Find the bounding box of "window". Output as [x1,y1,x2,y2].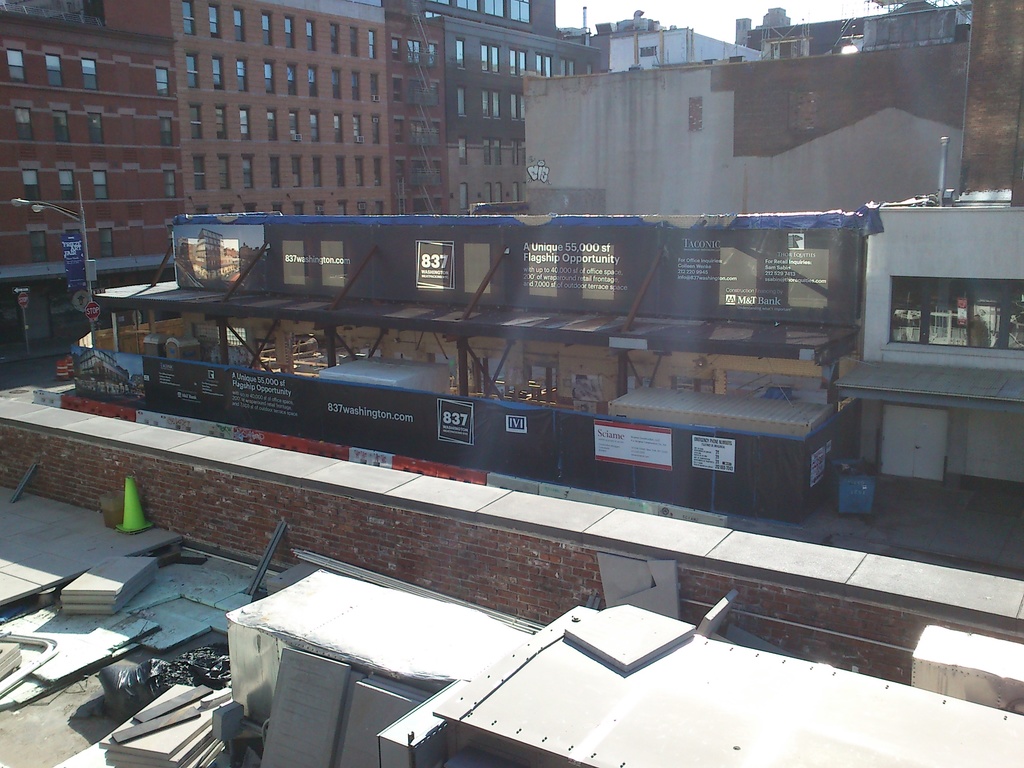
[394,156,403,184].
